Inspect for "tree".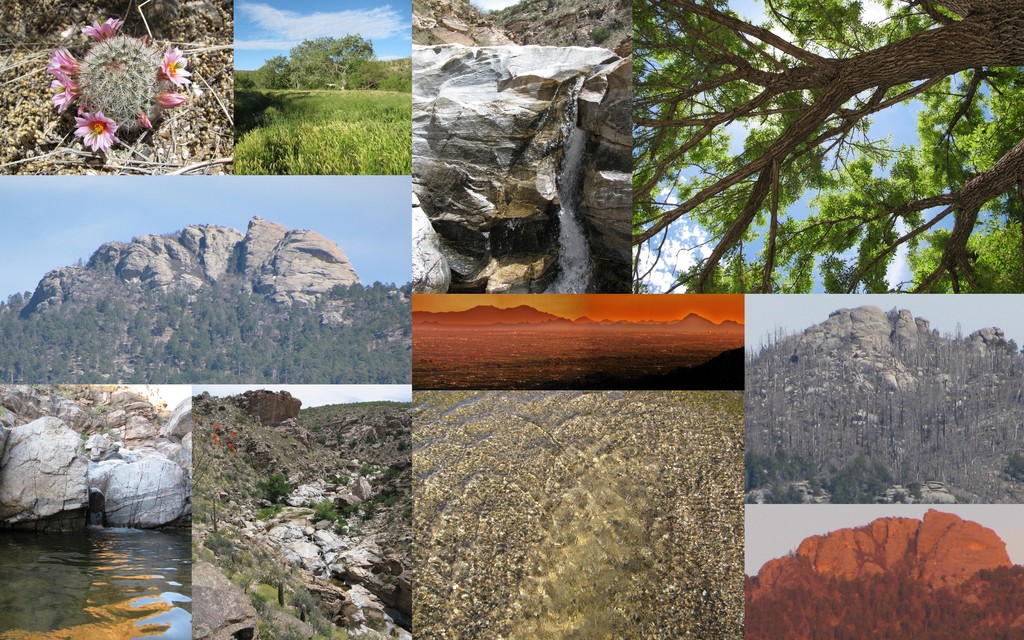
Inspection: 630, 0, 1023, 294.
